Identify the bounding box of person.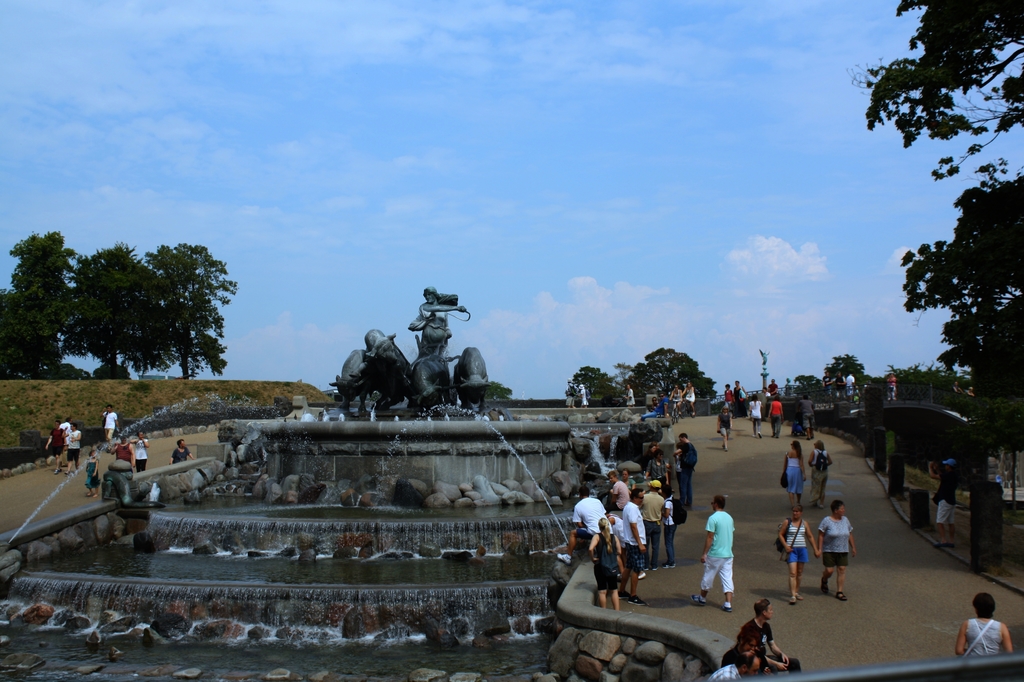
box(885, 372, 897, 401).
